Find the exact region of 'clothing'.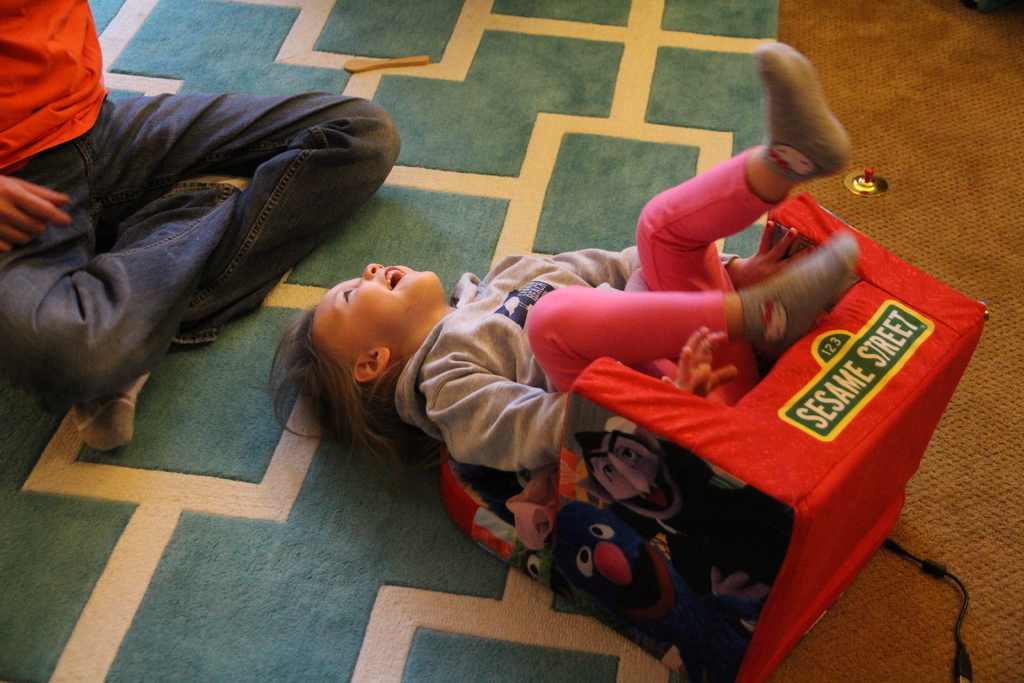
Exact region: left=2, top=0, right=110, bottom=168.
